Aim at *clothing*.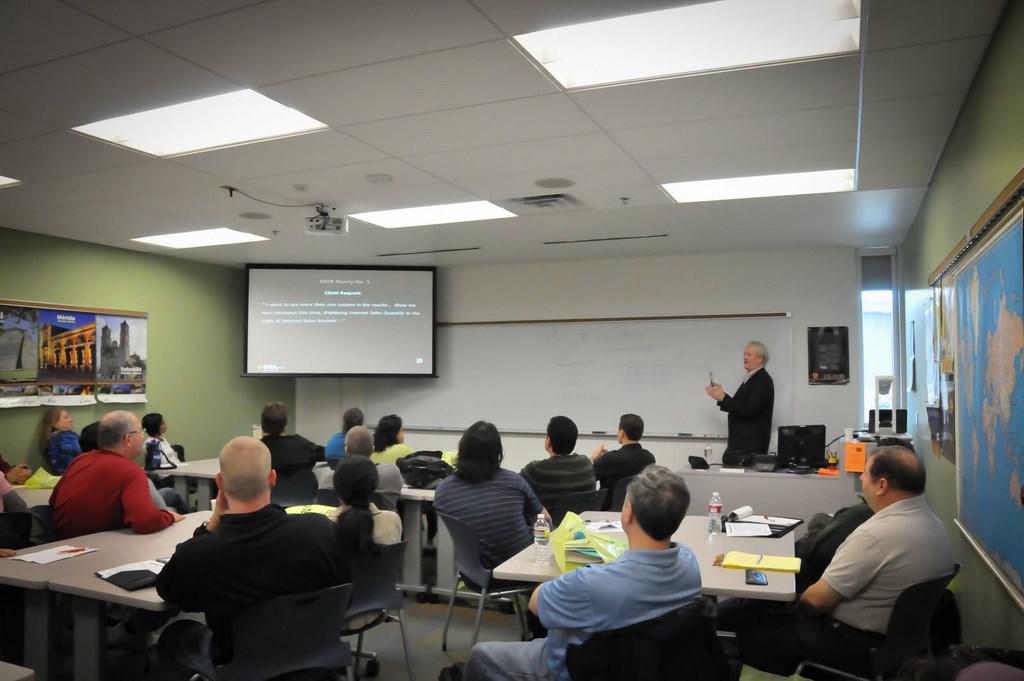
Aimed at (0,470,32,535).
